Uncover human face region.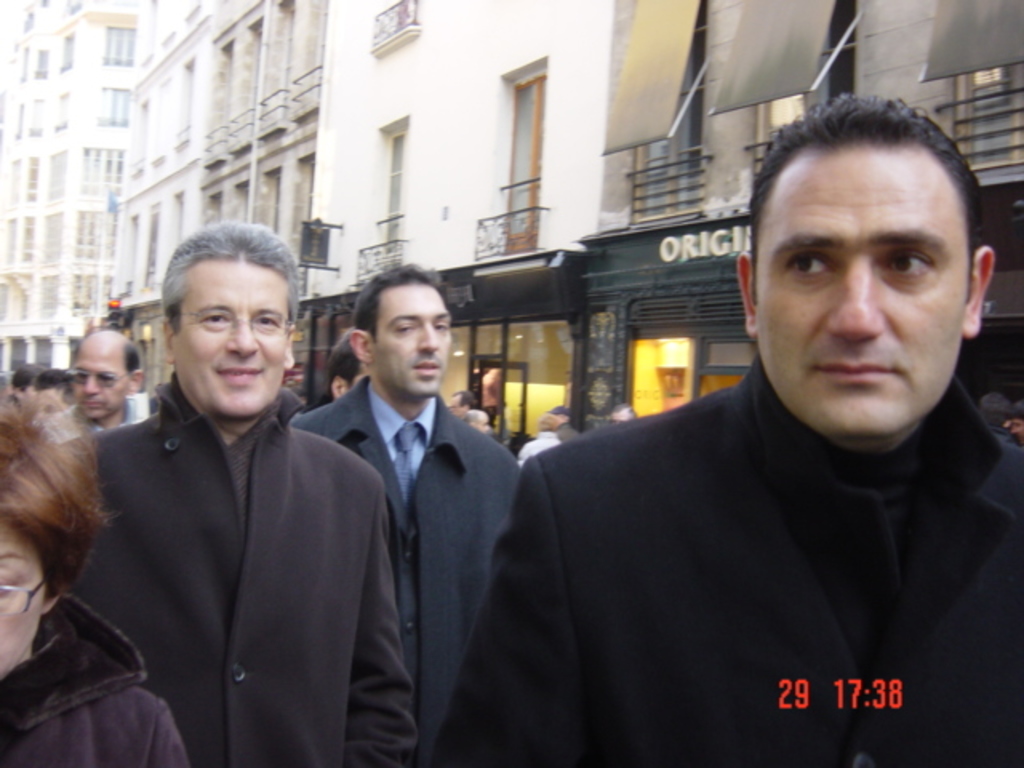
Uncovered: {"left": 0, "top": 515, "right": 40, "bottom": 670}.
